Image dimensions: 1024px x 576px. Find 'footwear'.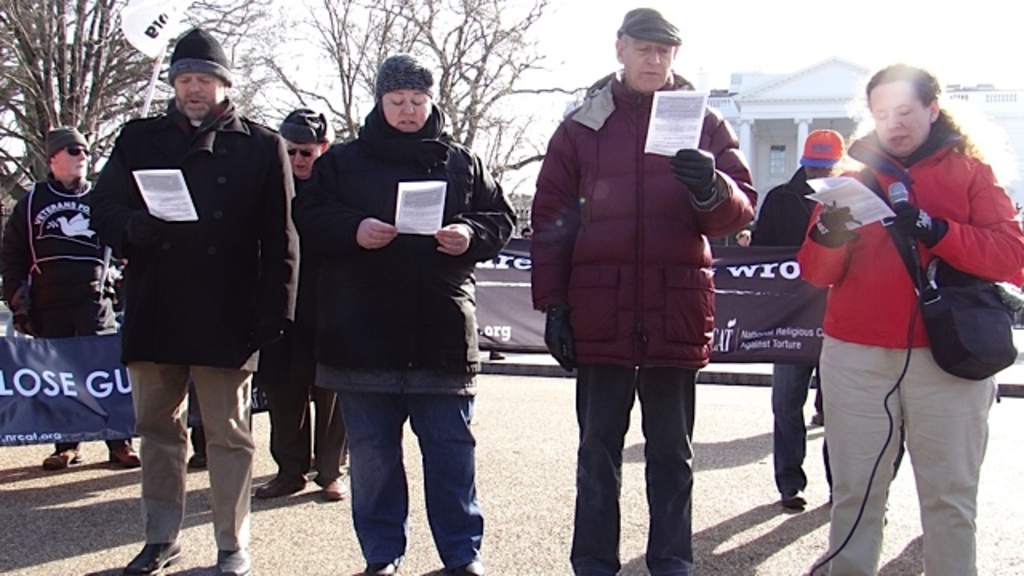
region(450, 560, 488, 574).
